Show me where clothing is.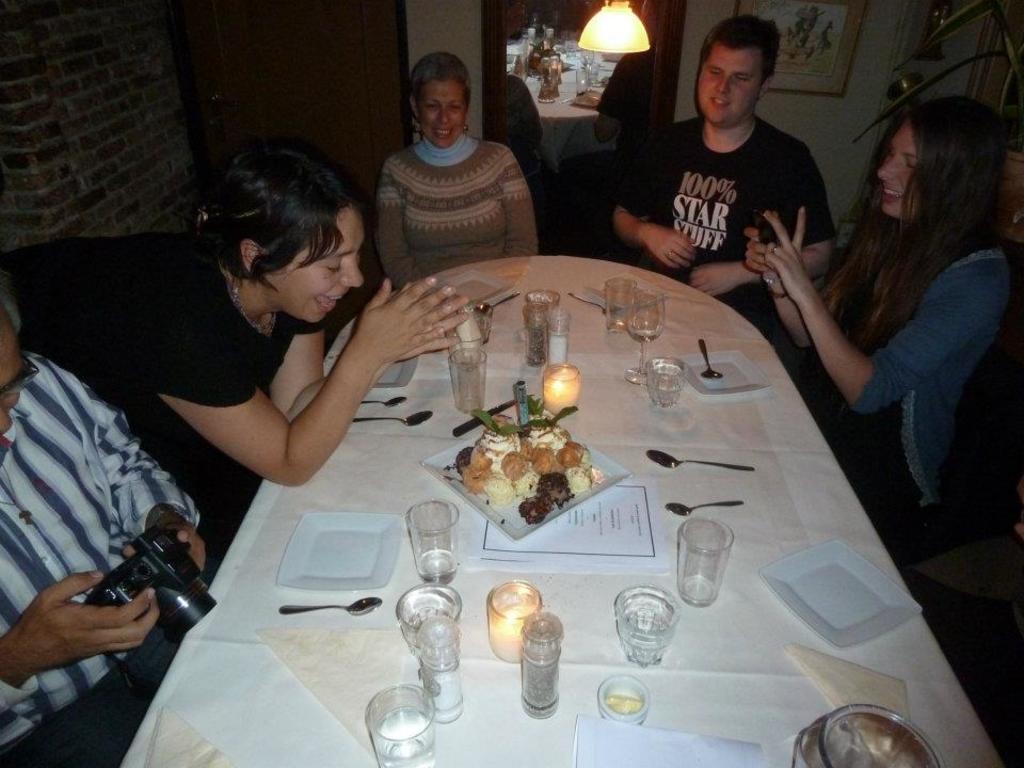
clothing is at bbox=[495, 70, 535, 172].
